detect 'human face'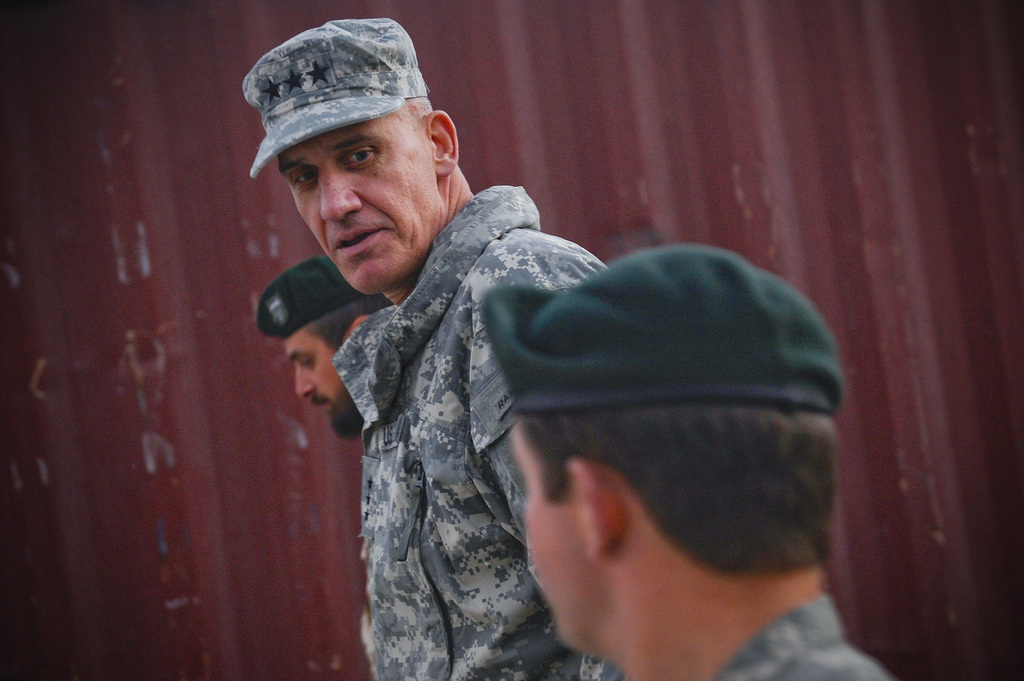
region(280, 112, 442, 297)
